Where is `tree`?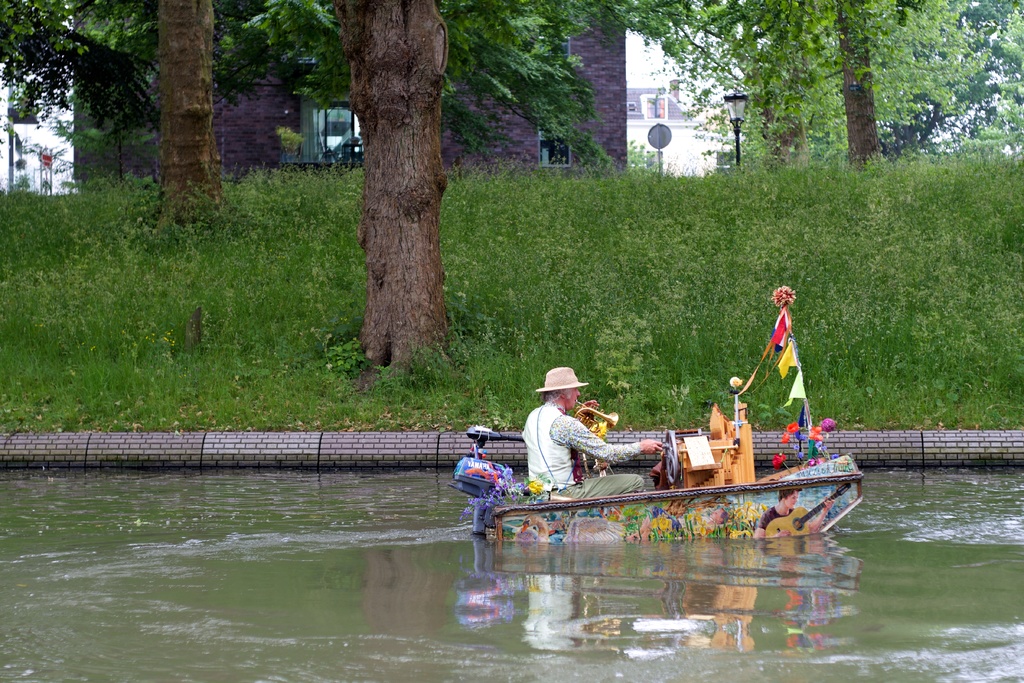
(left=228, top=0, right=611, bottom=177).
